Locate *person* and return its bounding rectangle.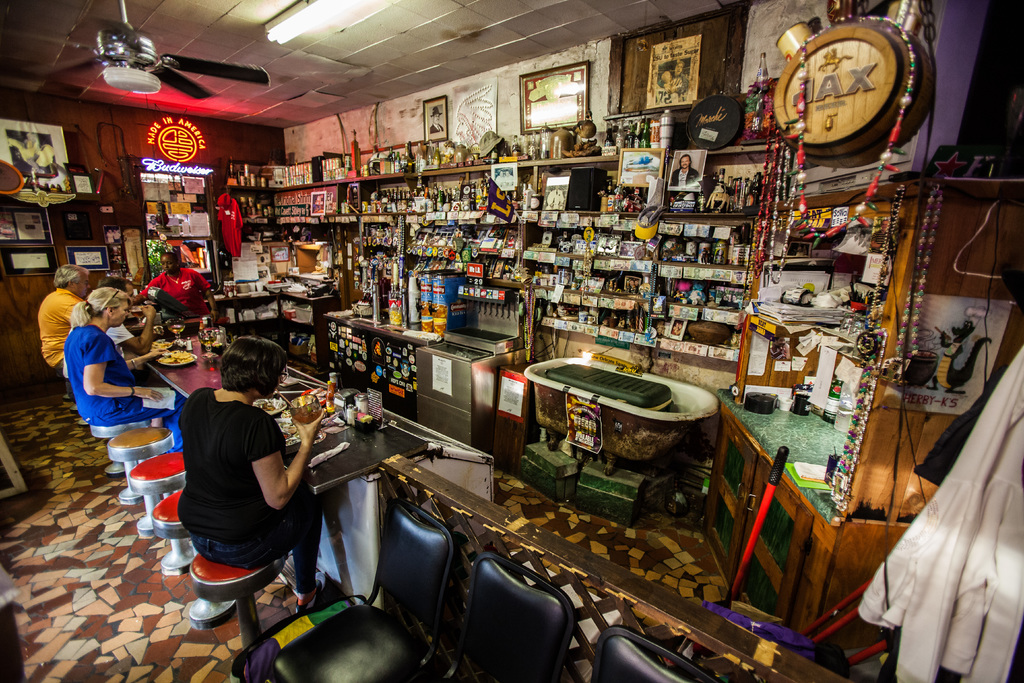
crop(156, 333, 320, 644).
